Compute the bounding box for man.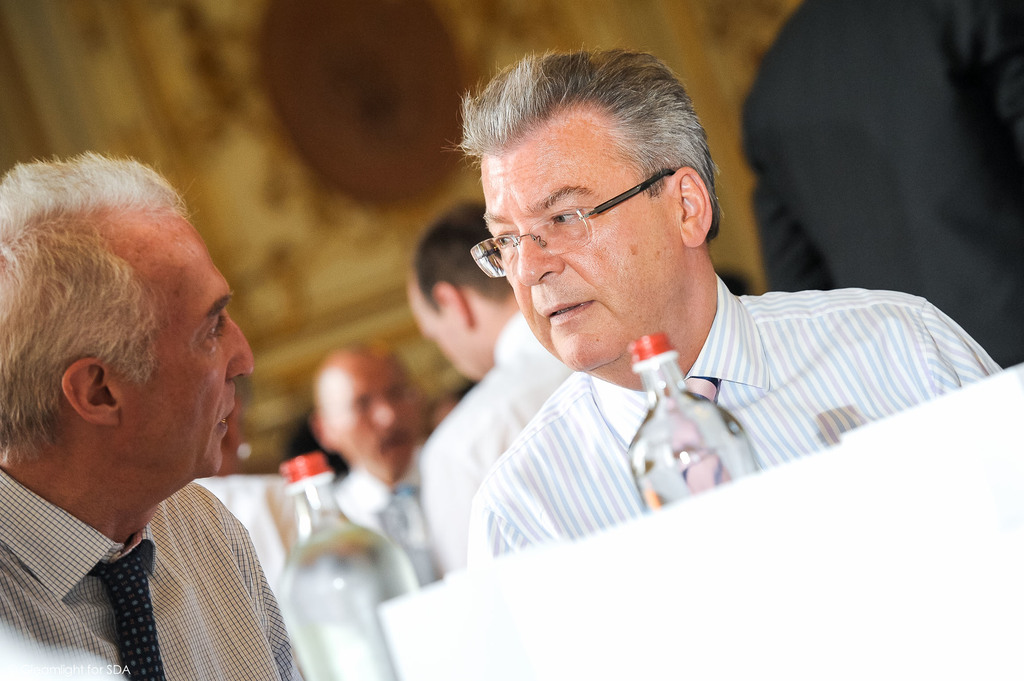
[left=456, top=48, right=1012, bottom=573].
